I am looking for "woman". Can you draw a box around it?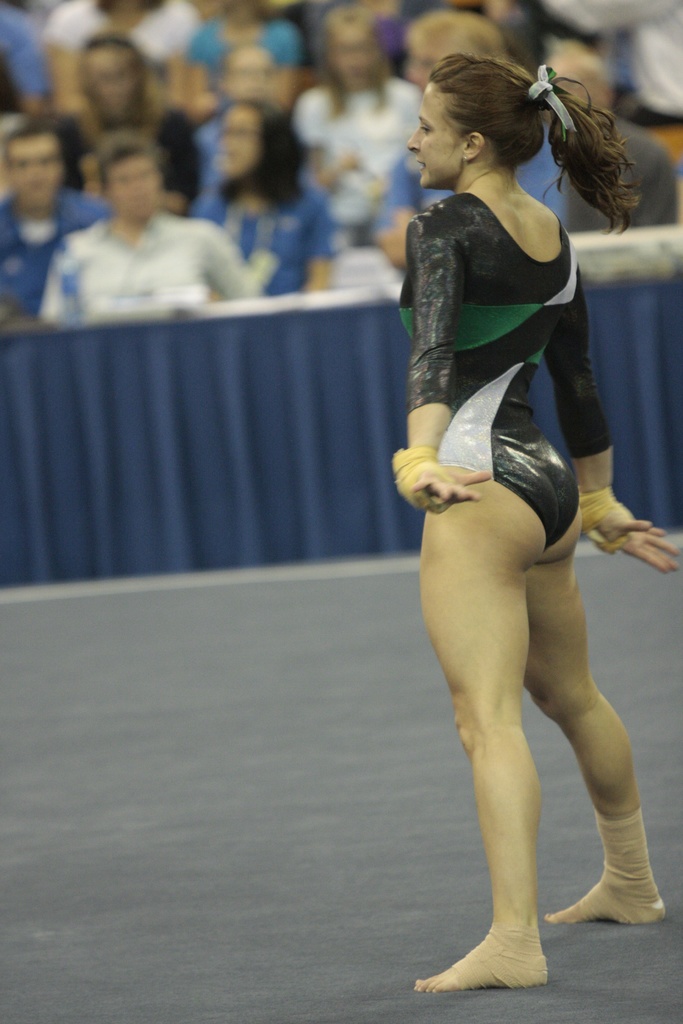
Sure, the bounding box is select_region(300, 9, 420, 233).
